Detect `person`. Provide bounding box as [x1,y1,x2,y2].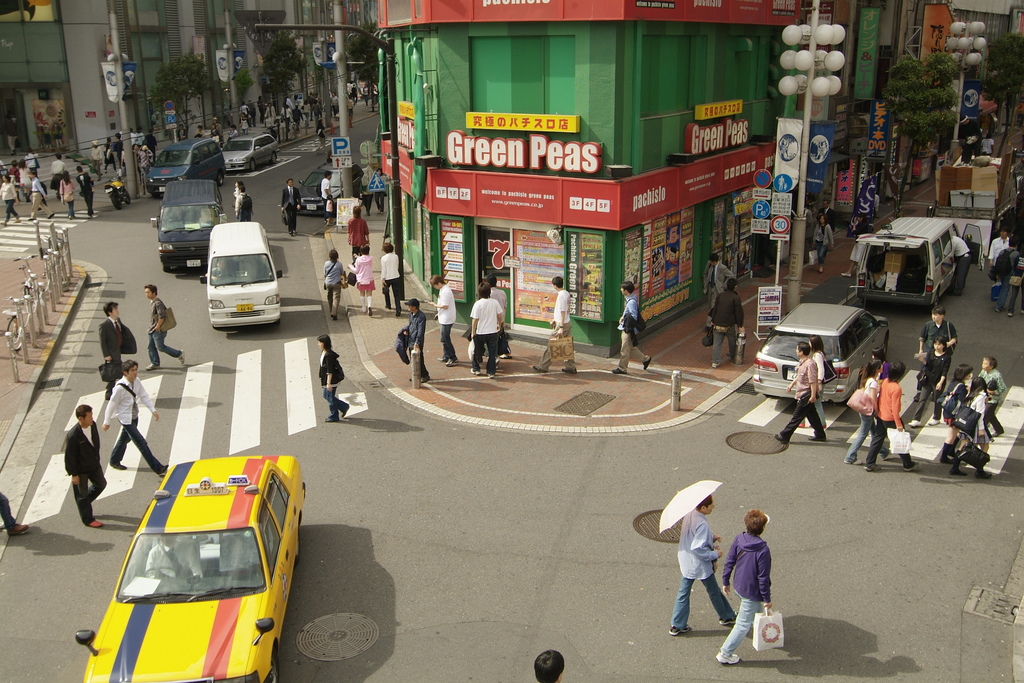
[349,243,381,316].
